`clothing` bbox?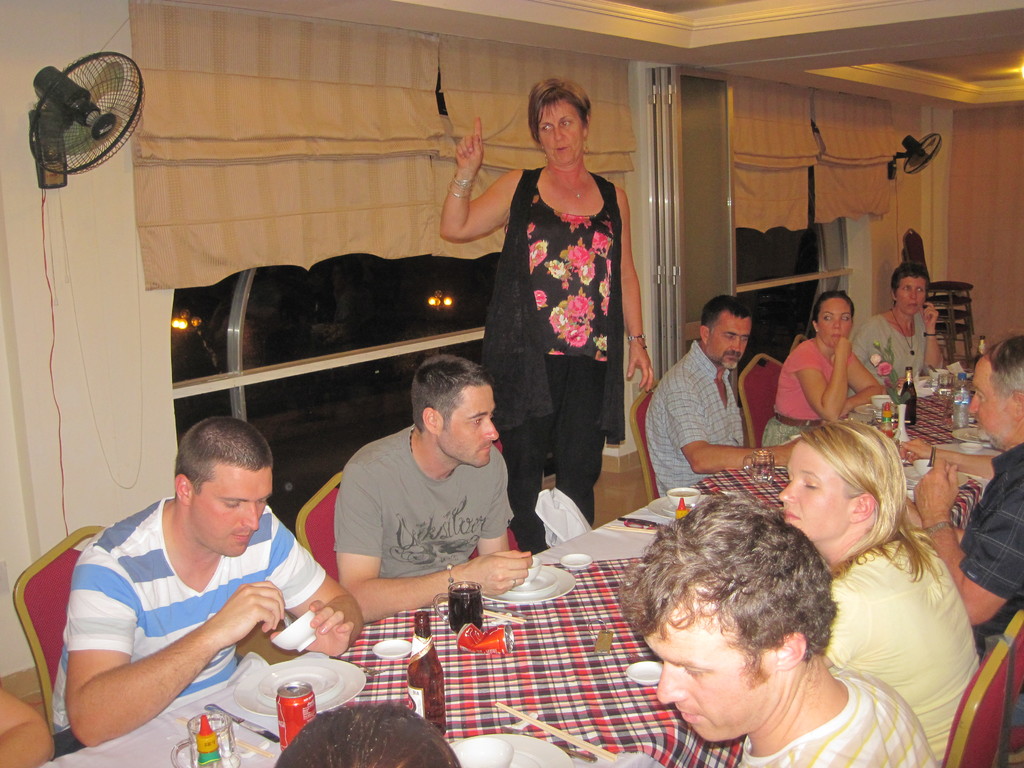
locate(819, 529, 977, 767)
